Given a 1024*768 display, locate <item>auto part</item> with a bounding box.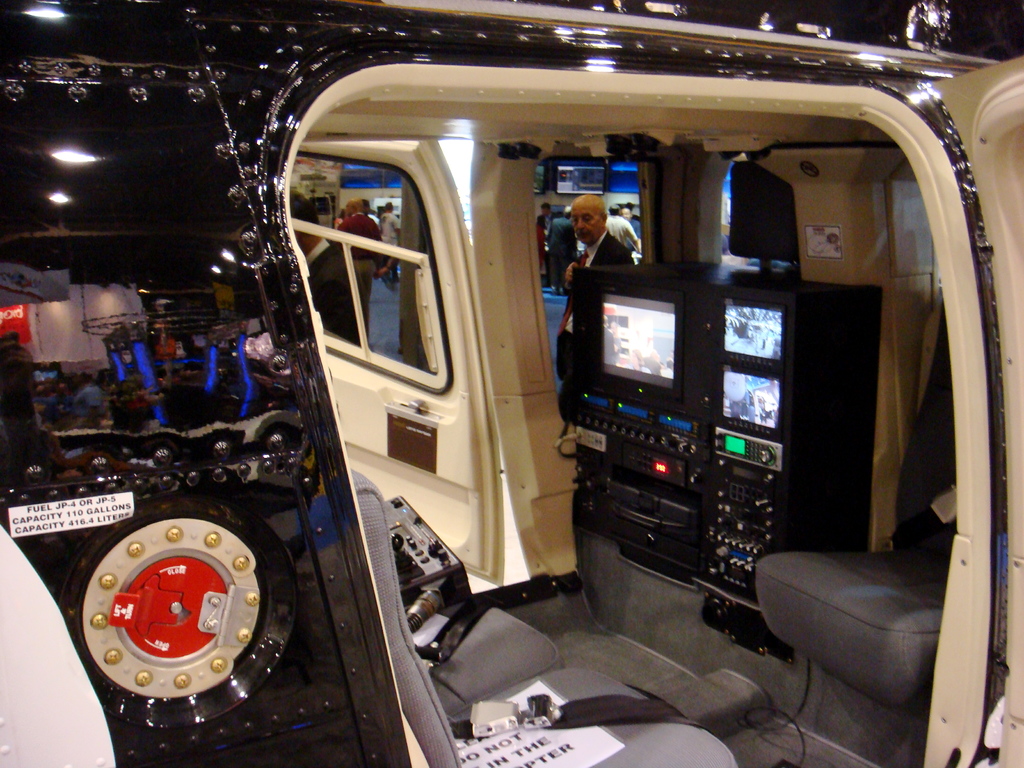
Located: <box>83,495,292,707</box>.
